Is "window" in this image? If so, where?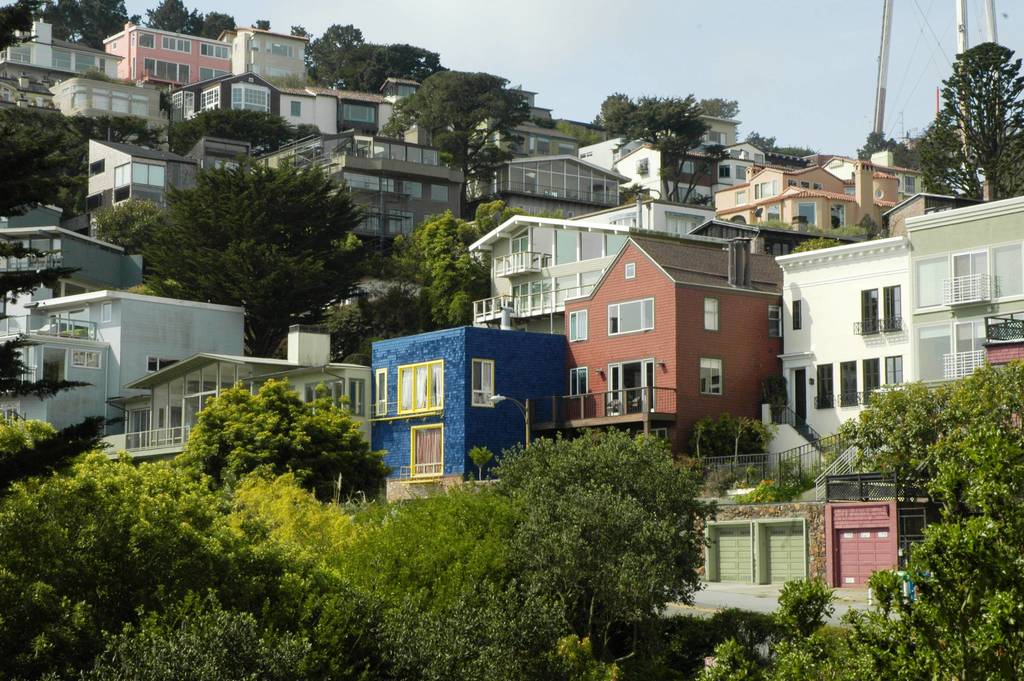
Yes, at [left=346, top=377, right=364, bottom=416].
